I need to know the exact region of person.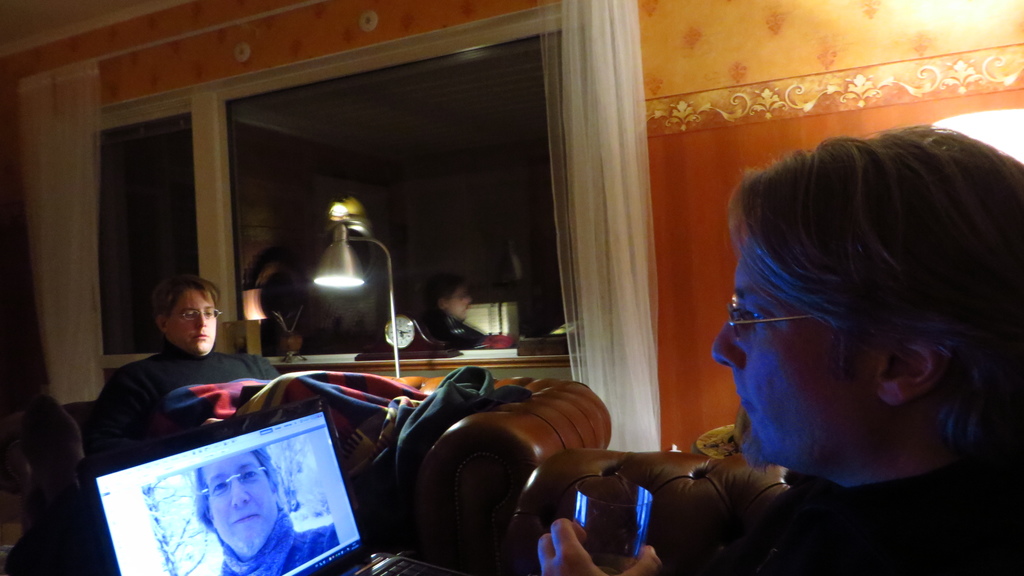
Region: select_region(535, 118, 1023, 575).
